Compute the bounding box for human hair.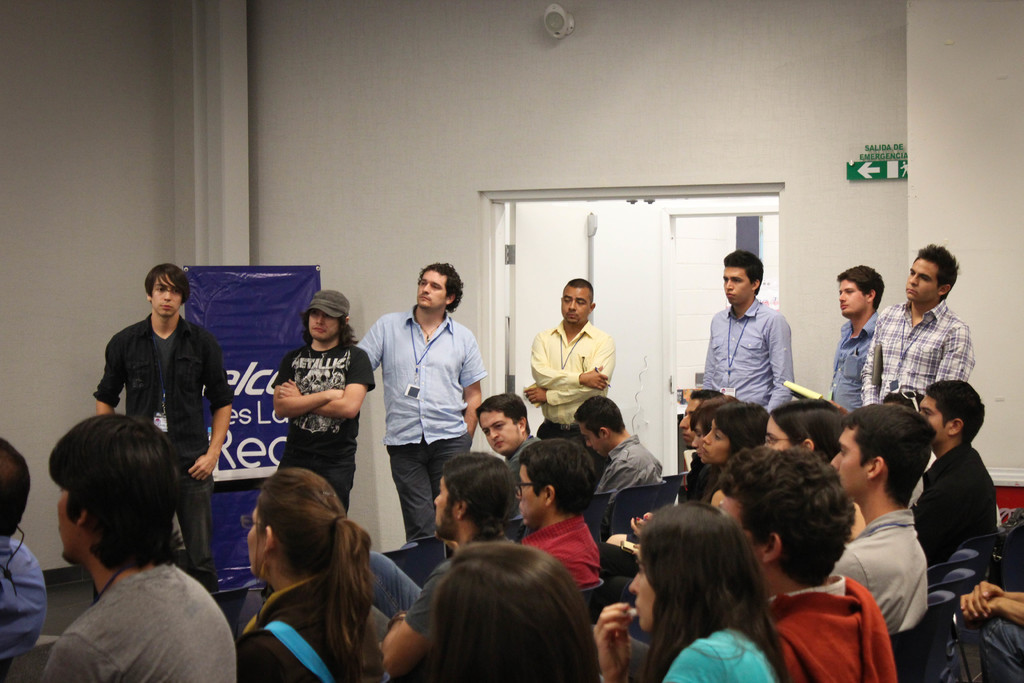
box(573, 396, 627, 445).
